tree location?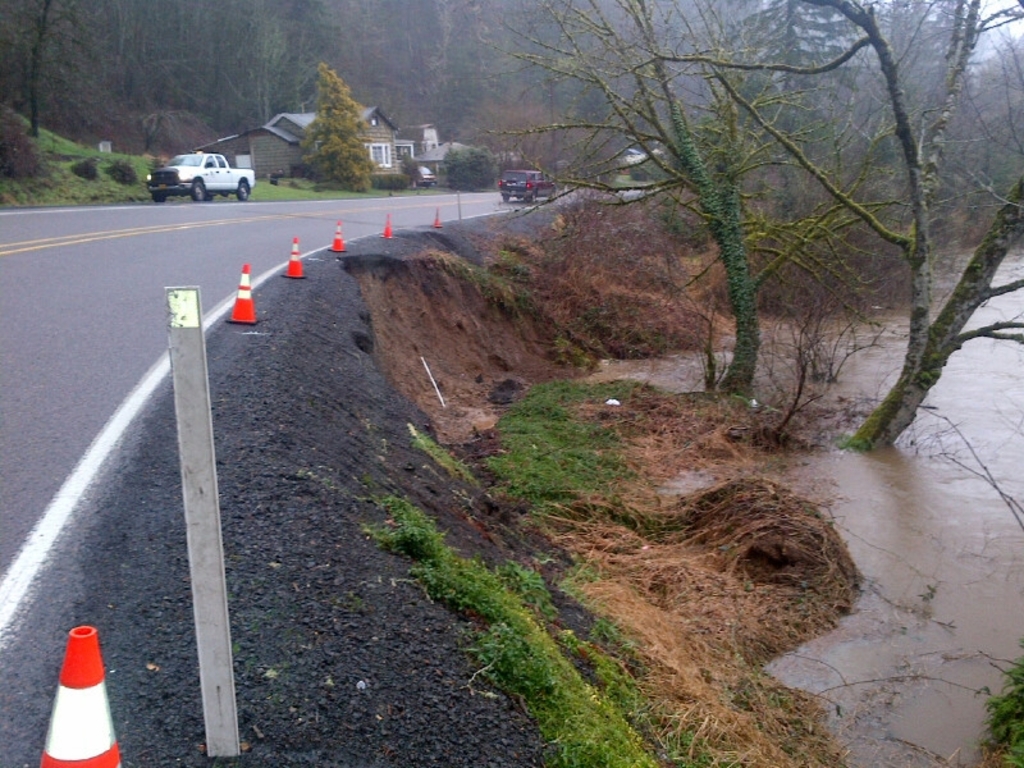
pyautogui.locateOnScreen(442, 137, 498, 193)
